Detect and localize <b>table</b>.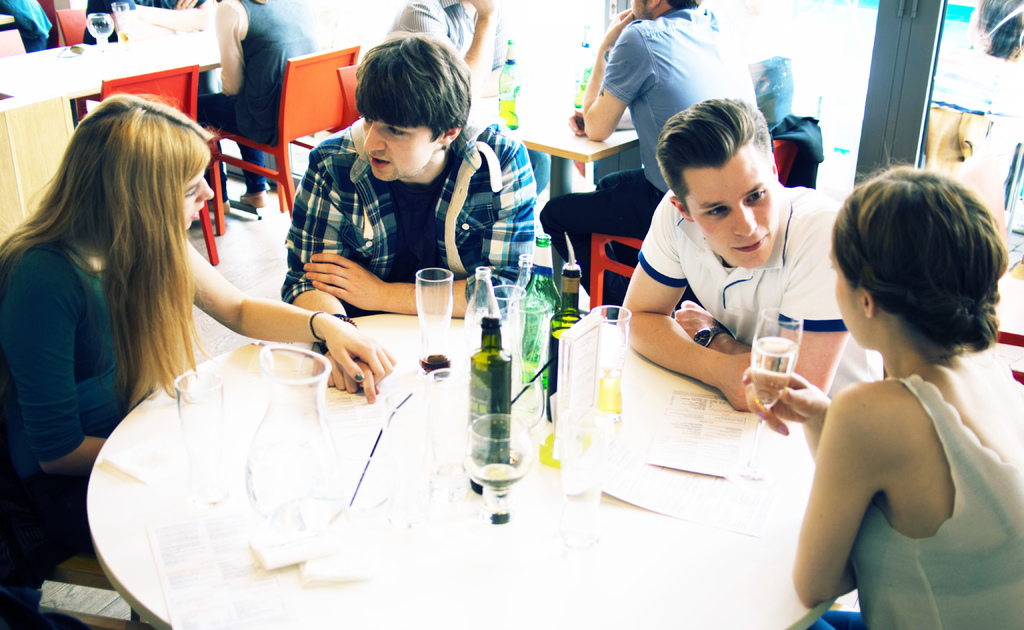
Localized at bbox(82, 272, 836, 629).
